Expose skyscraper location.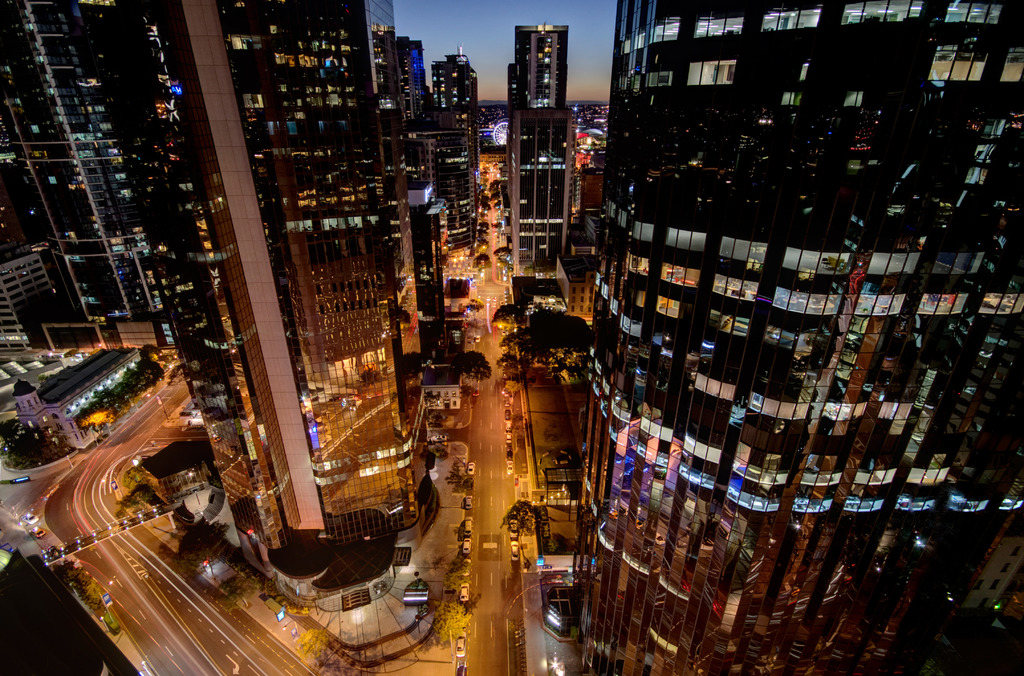
Exposed at 577,0,1023,675.
